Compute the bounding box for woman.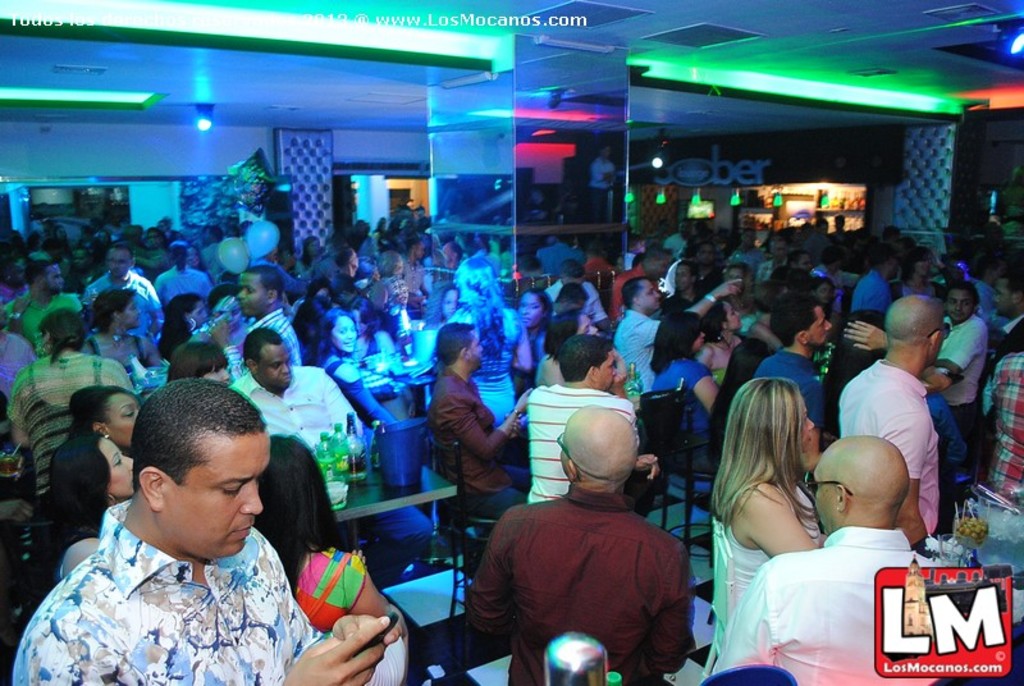
{"left": 300, "top": 238, "right": 320, "bottom": 267}.
